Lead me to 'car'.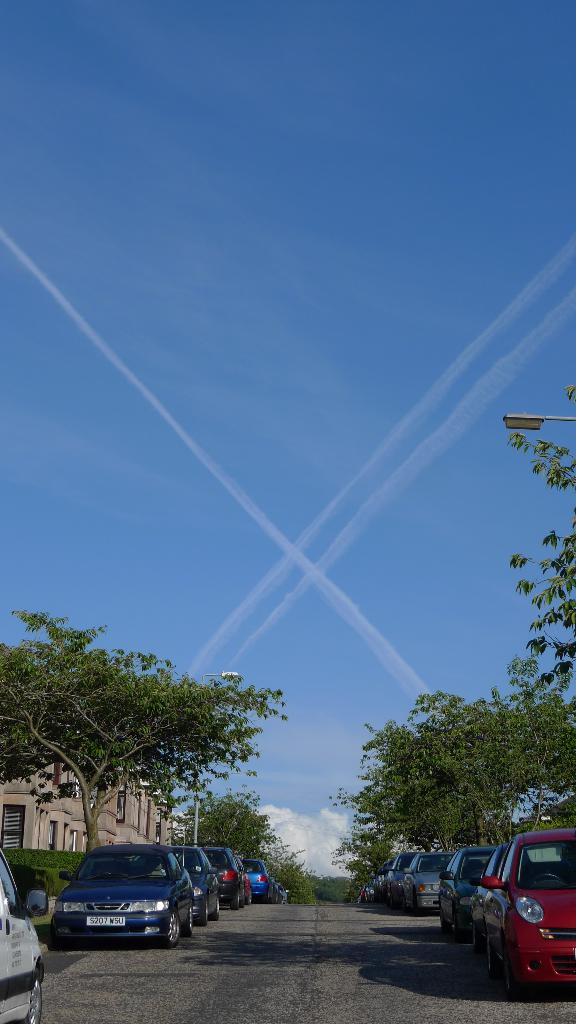
Lead to (x1=56, y1=852, x2=201, y2=950).
